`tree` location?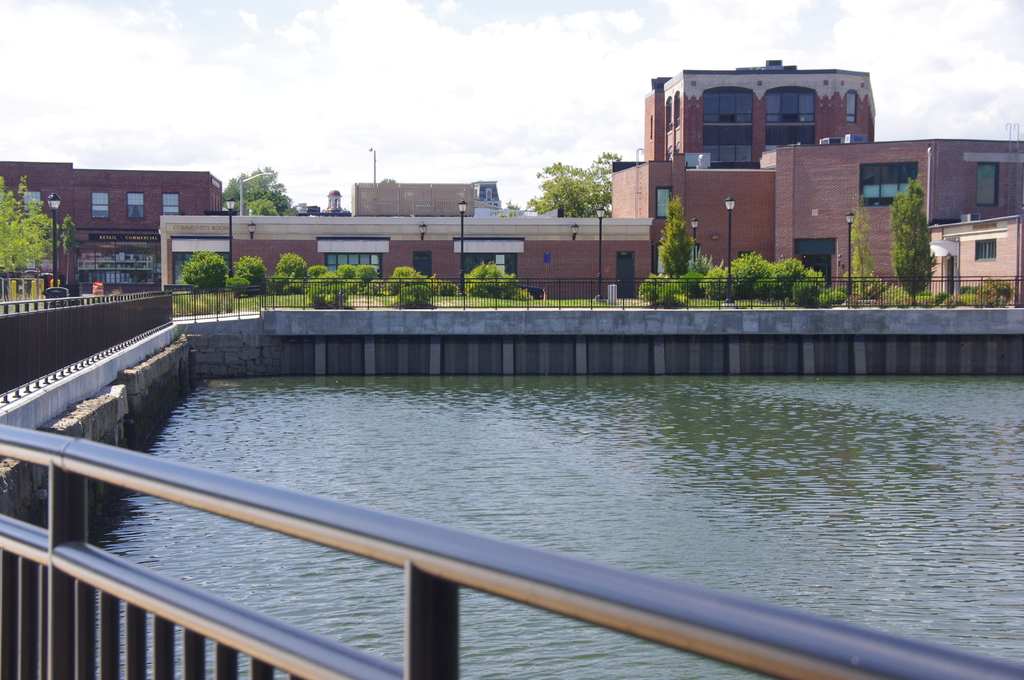
303,262,328,287
